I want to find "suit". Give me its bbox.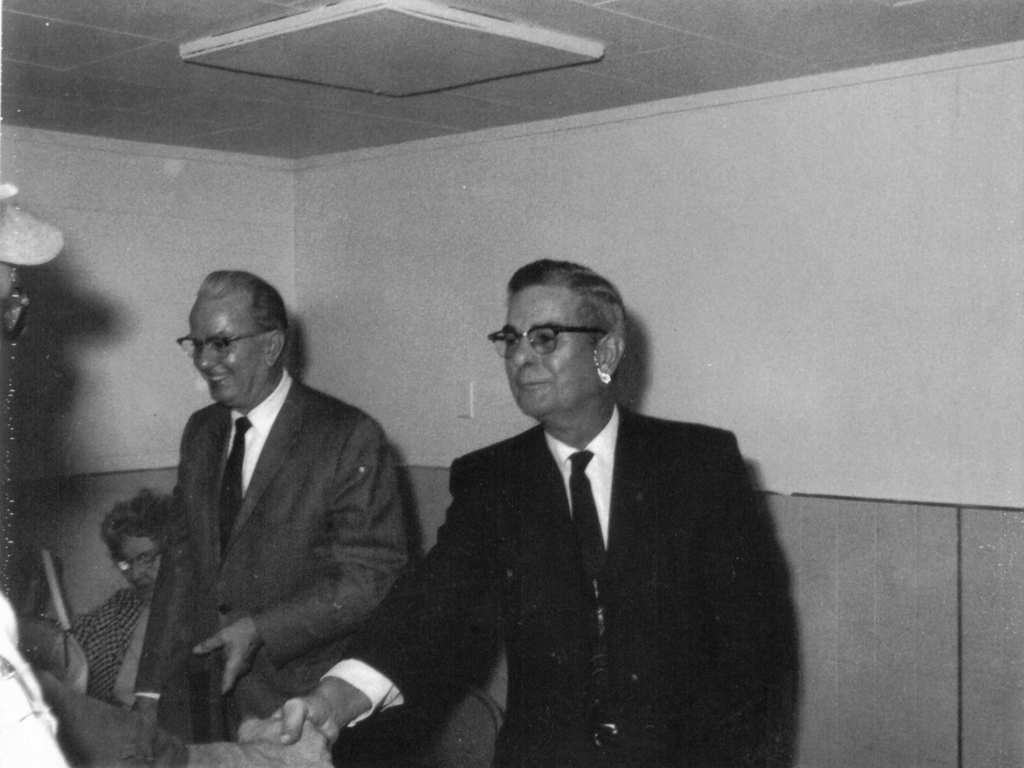
box(132, 366, 407, 743).
